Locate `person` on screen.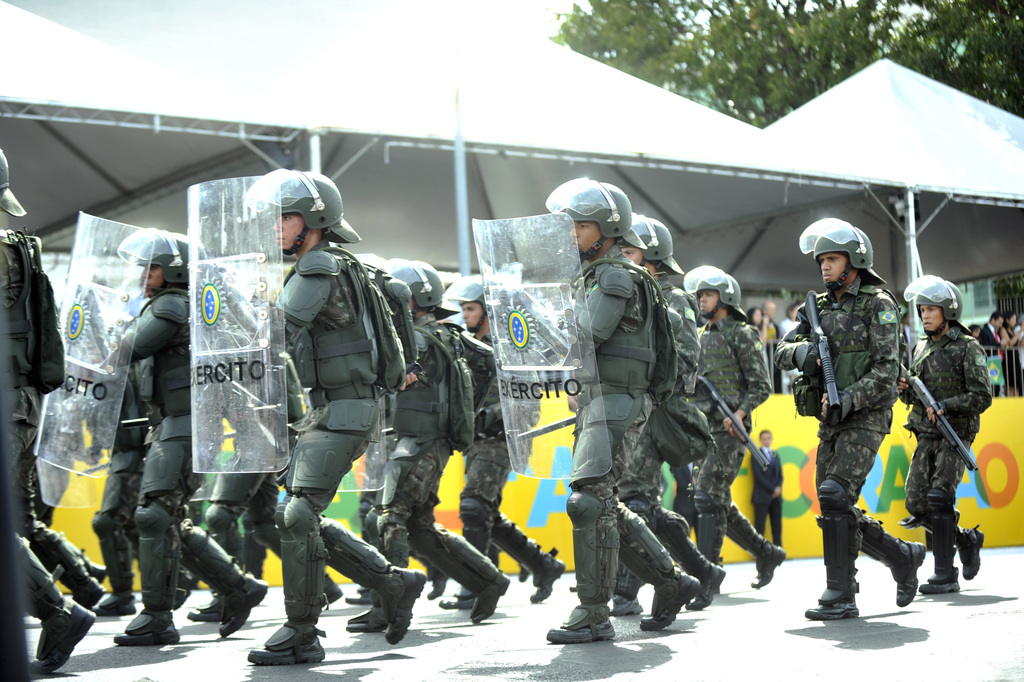
On screen at (x1=102, y1=231, x2=262, y2=635).
